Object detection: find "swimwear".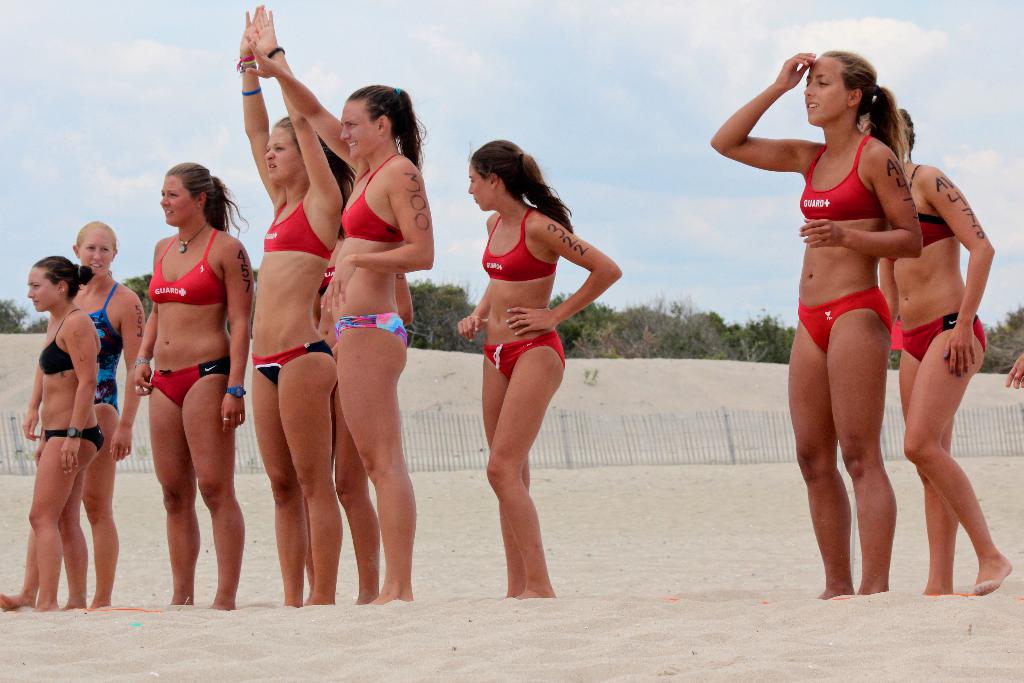
<bbox>248, 334, 340, 381</bbox>.
